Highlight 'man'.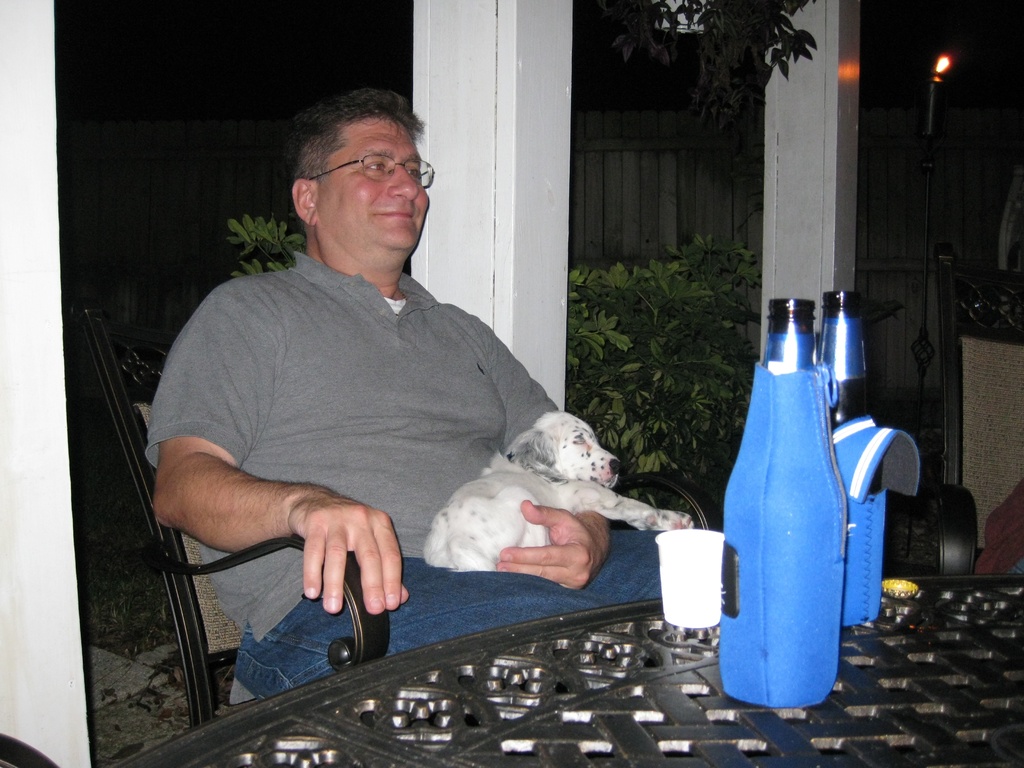
Highlighted region: bbox=(139, 94, 698, 706).
